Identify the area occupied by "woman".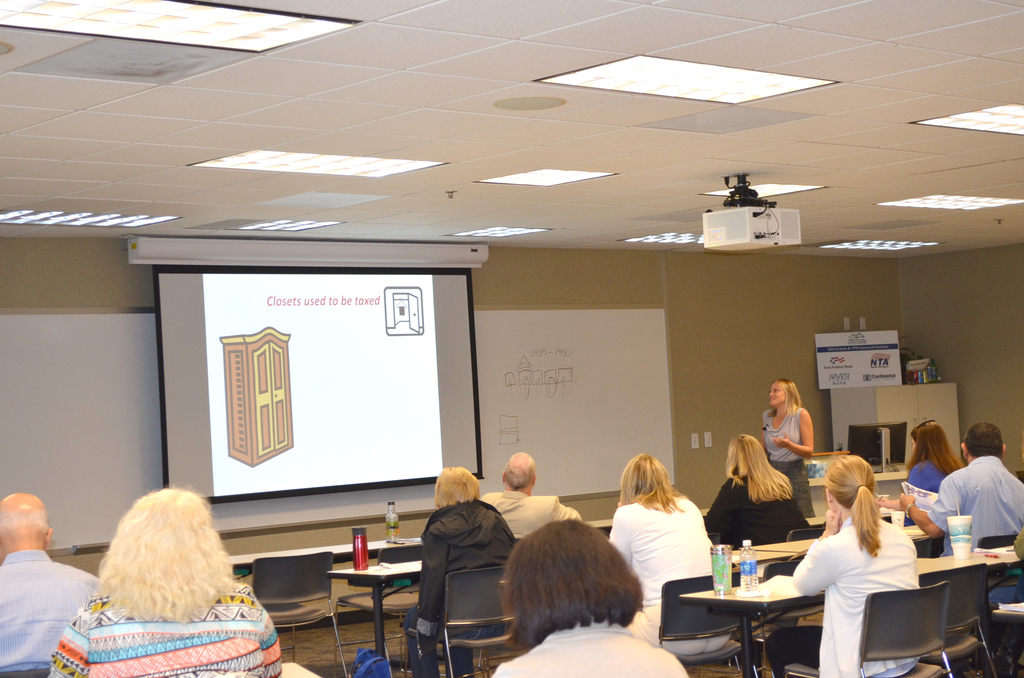
Area: BBox(746, 382, 815, 524).
